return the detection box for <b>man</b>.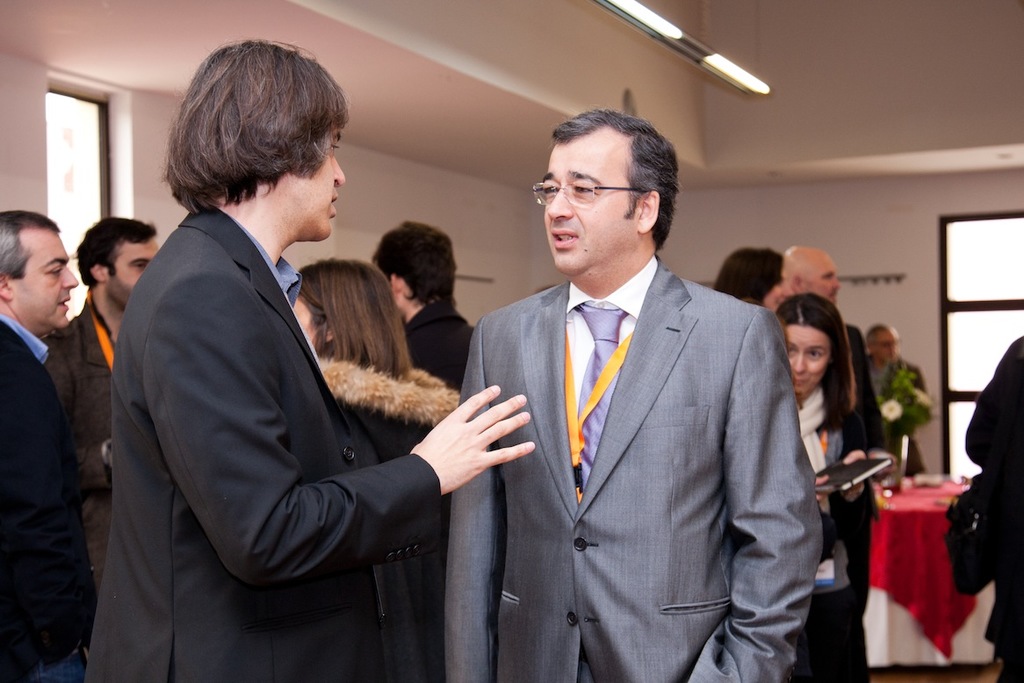
[left=371, top=219, right=478, bottom=394].
